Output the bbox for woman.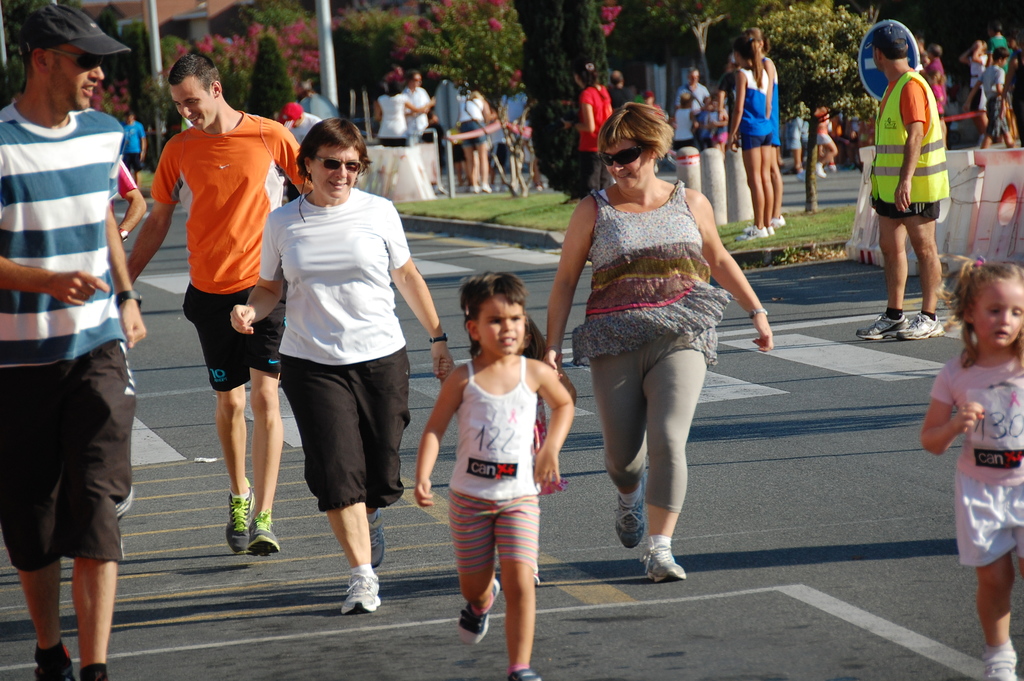
bbox=[728, 31, 776, 243].
